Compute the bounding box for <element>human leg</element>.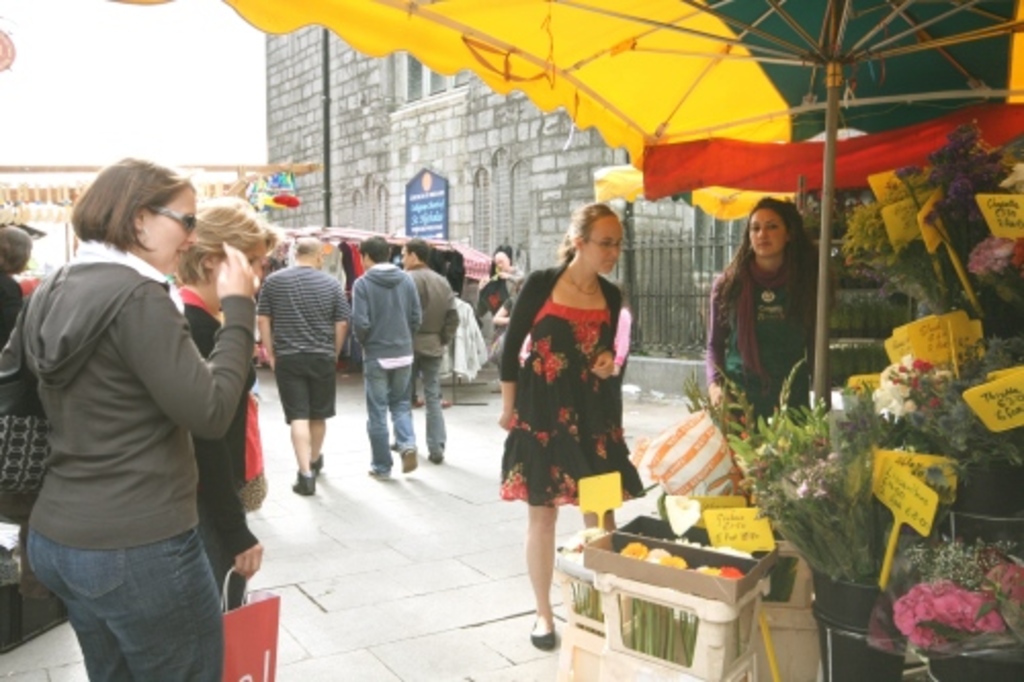
box(365, 360, 387, 483).
